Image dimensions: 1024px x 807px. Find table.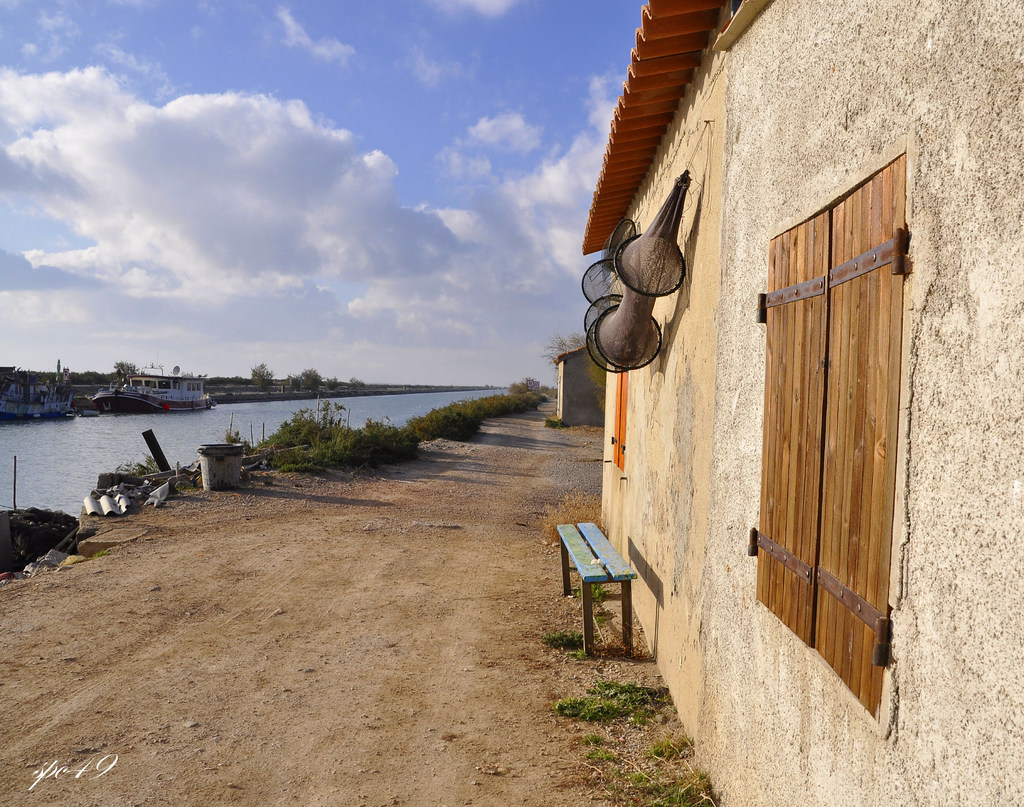
box=[557, 539, 660, 640].
